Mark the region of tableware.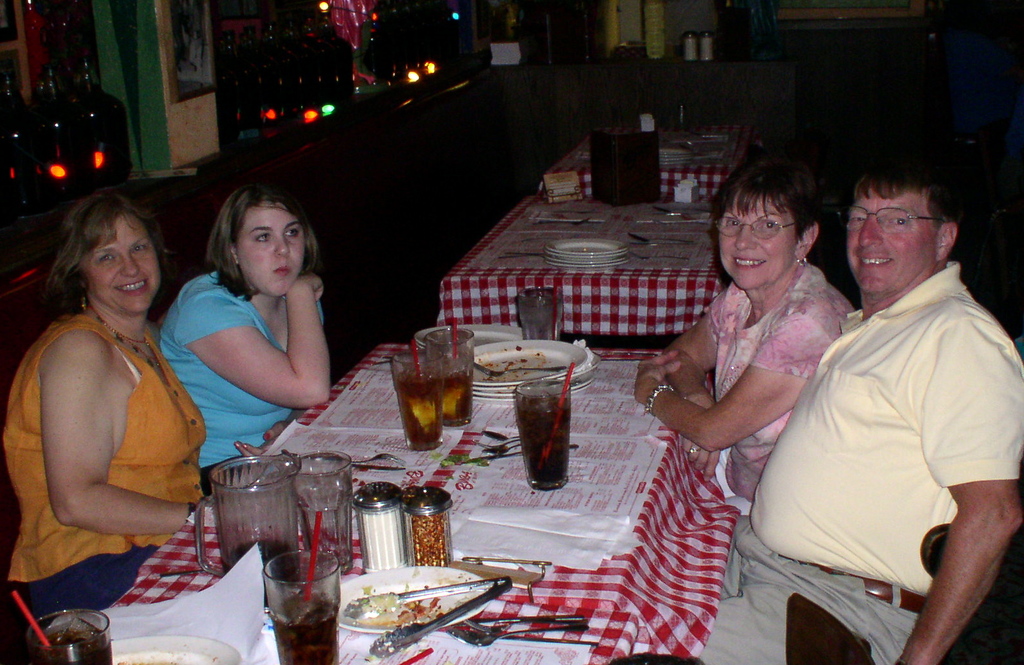
Region: crop(473, 361, 567, 370).
